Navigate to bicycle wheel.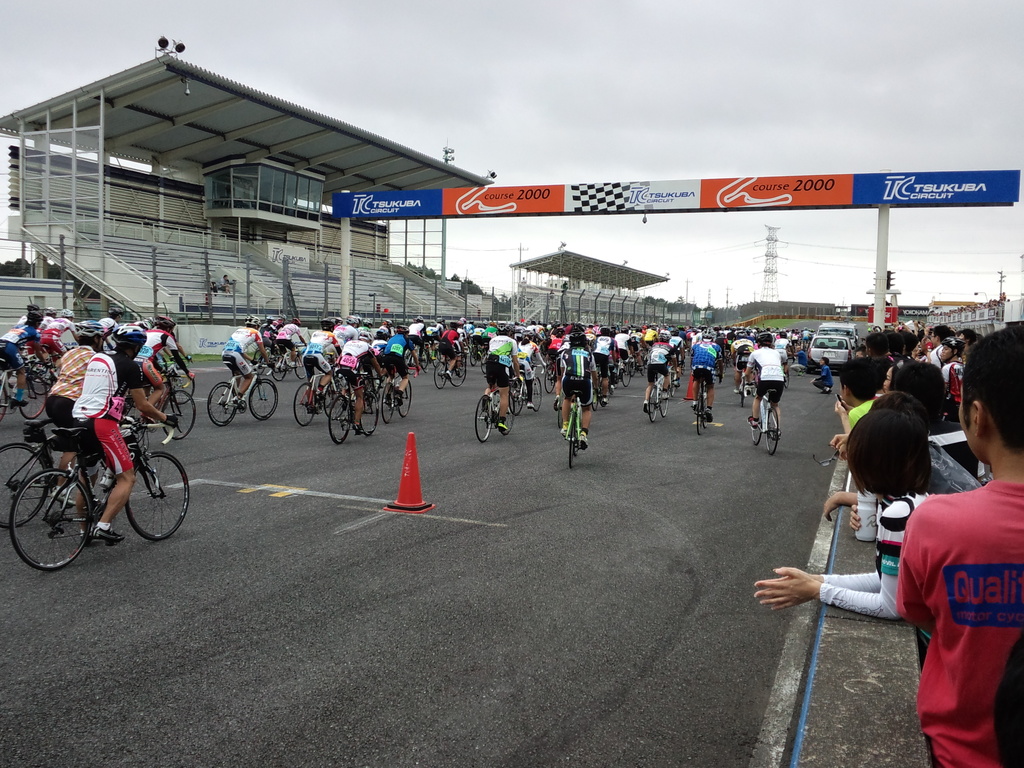
Navigation target: bbox(621, 365, 633, 387).
